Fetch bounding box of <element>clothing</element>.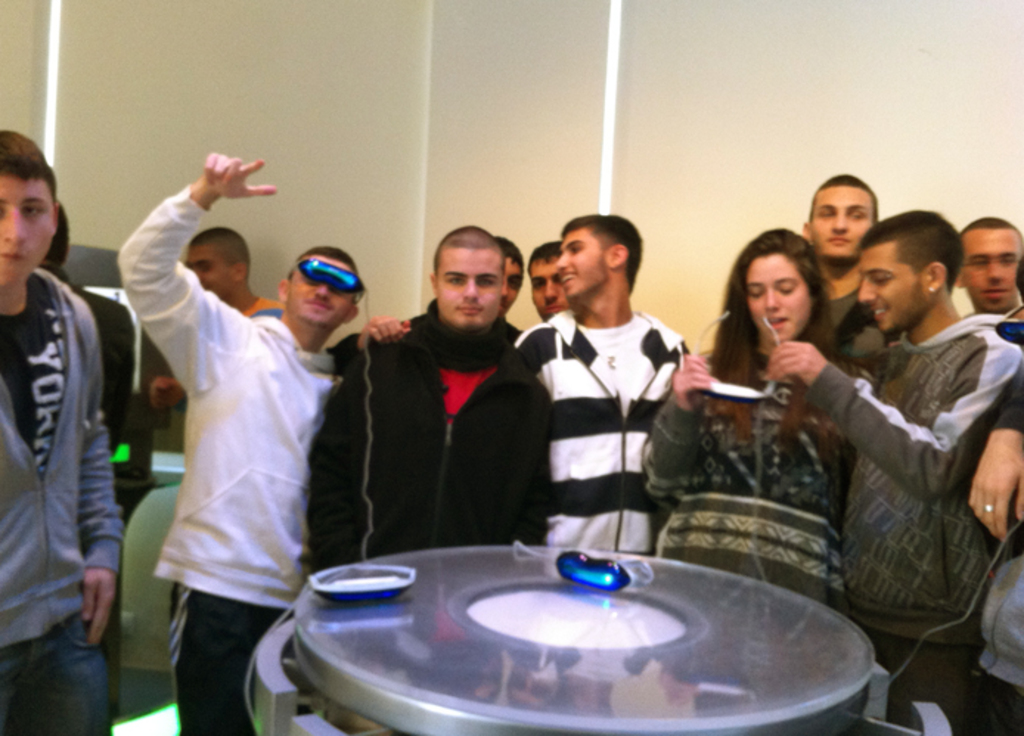
Bbox: rect(0, 267, 115, 735).
